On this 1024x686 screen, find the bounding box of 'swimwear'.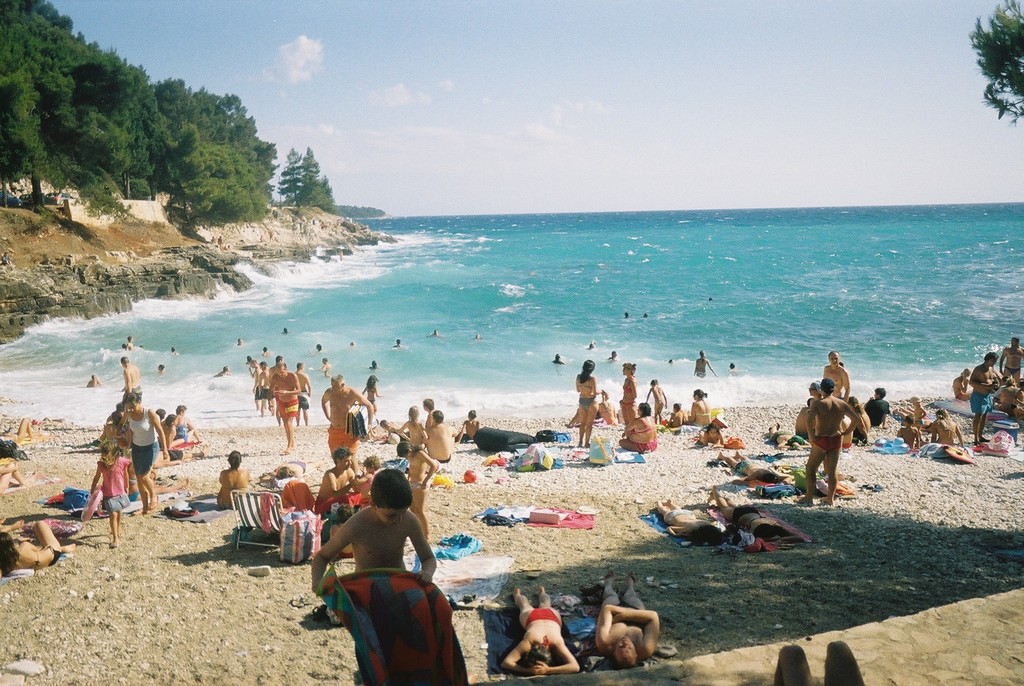
Bounding box: box=[1003, 365, 1023, 376].
